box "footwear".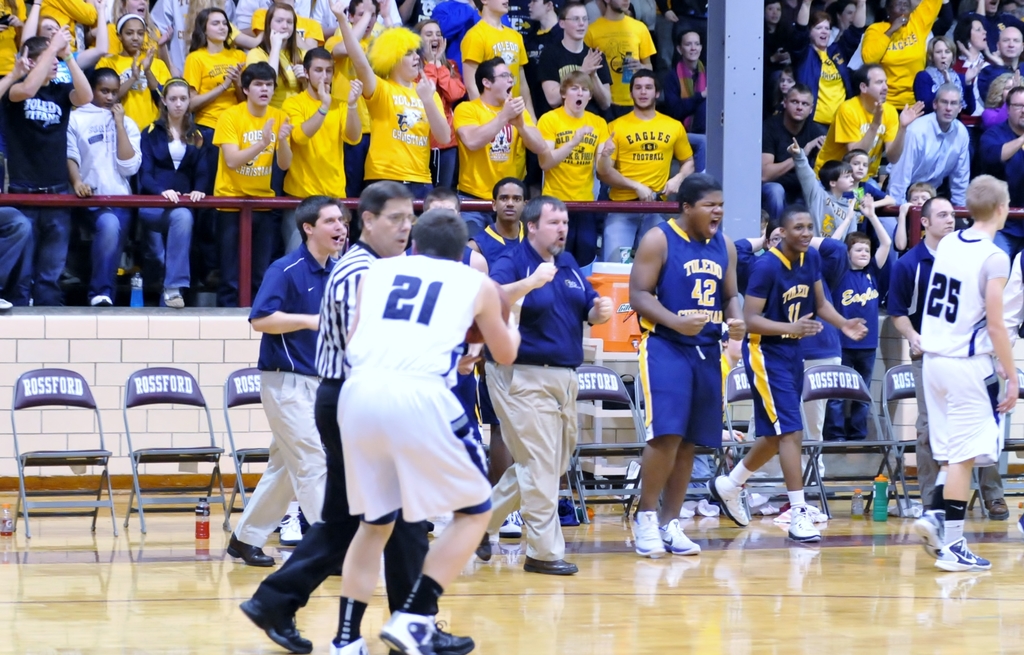
[380,604,433,654].
